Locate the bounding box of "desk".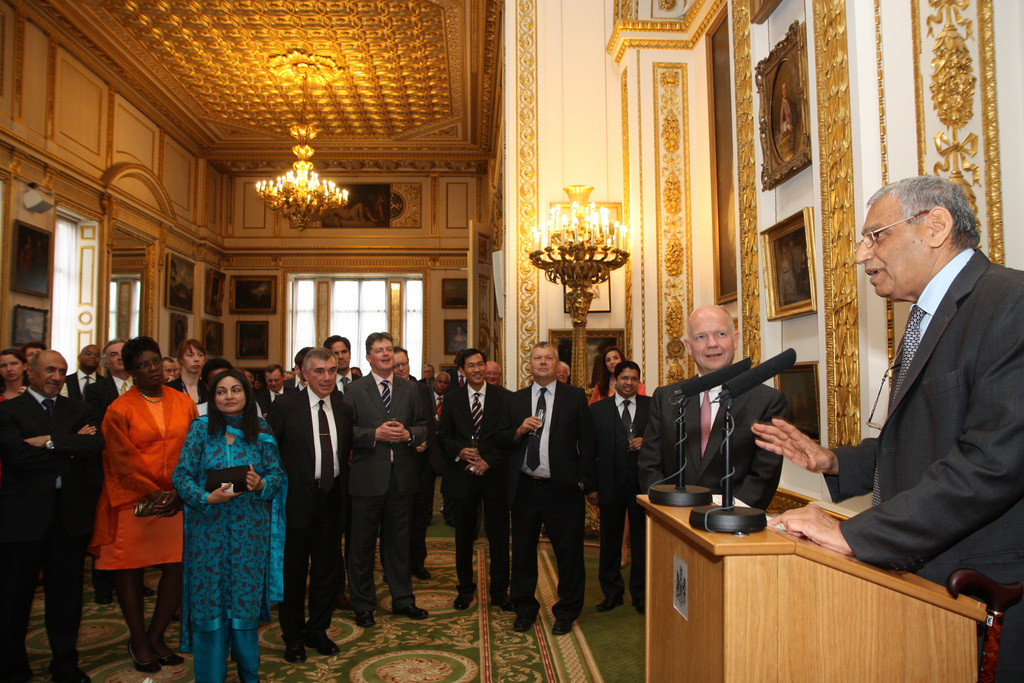
Bounding box: region(618, 492, 976, 675).
